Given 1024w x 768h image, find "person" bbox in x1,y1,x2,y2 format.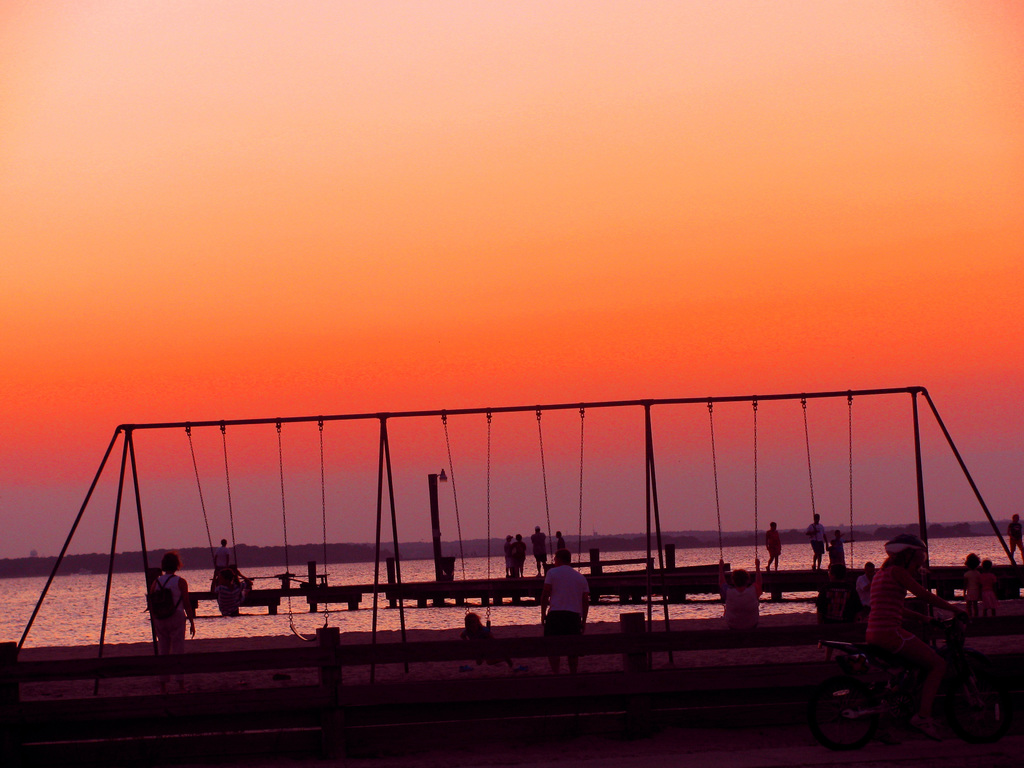
461,614,516,662.
